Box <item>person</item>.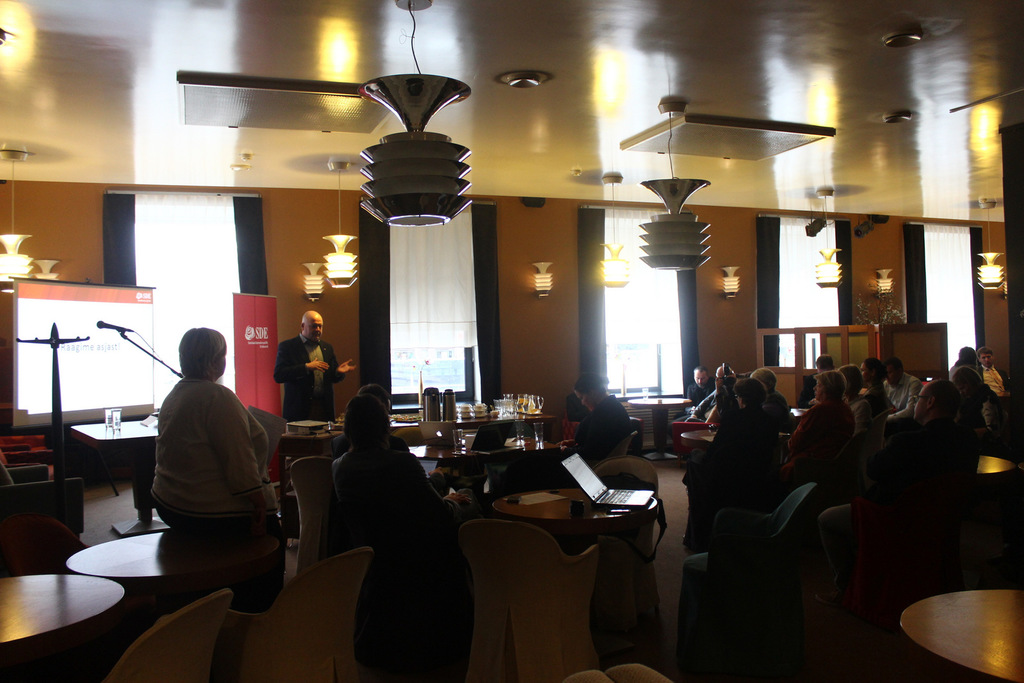
bbox=[684, 360, 732, 421].
